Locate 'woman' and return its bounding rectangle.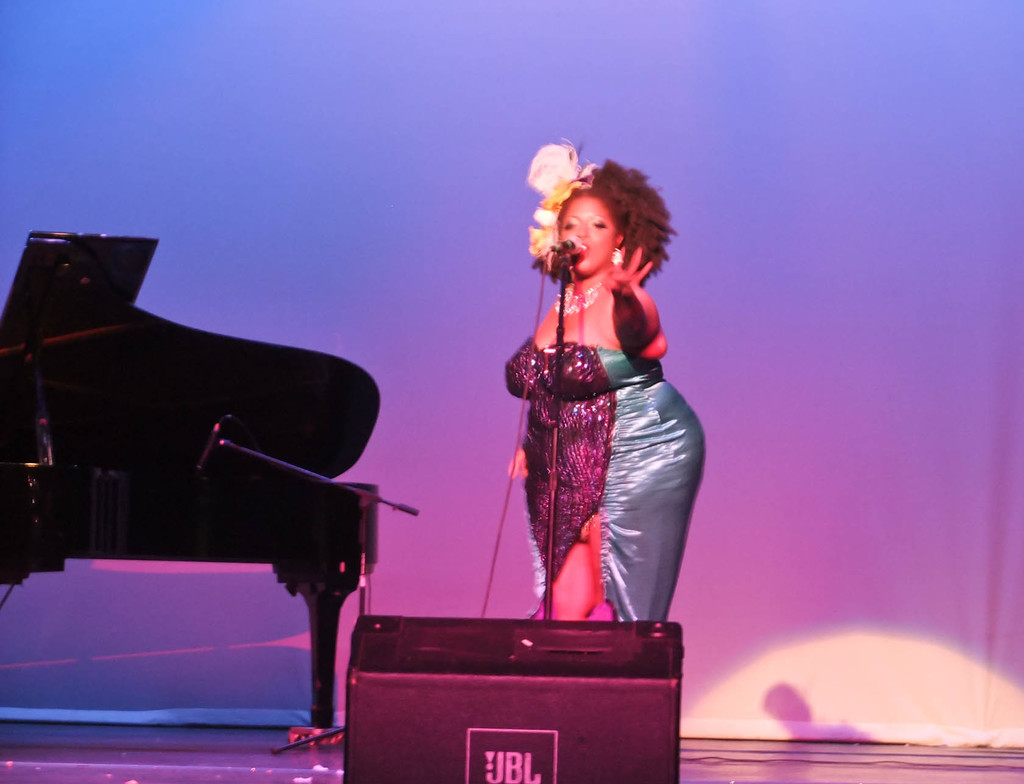
Rect(473, 149, 707, 673).
